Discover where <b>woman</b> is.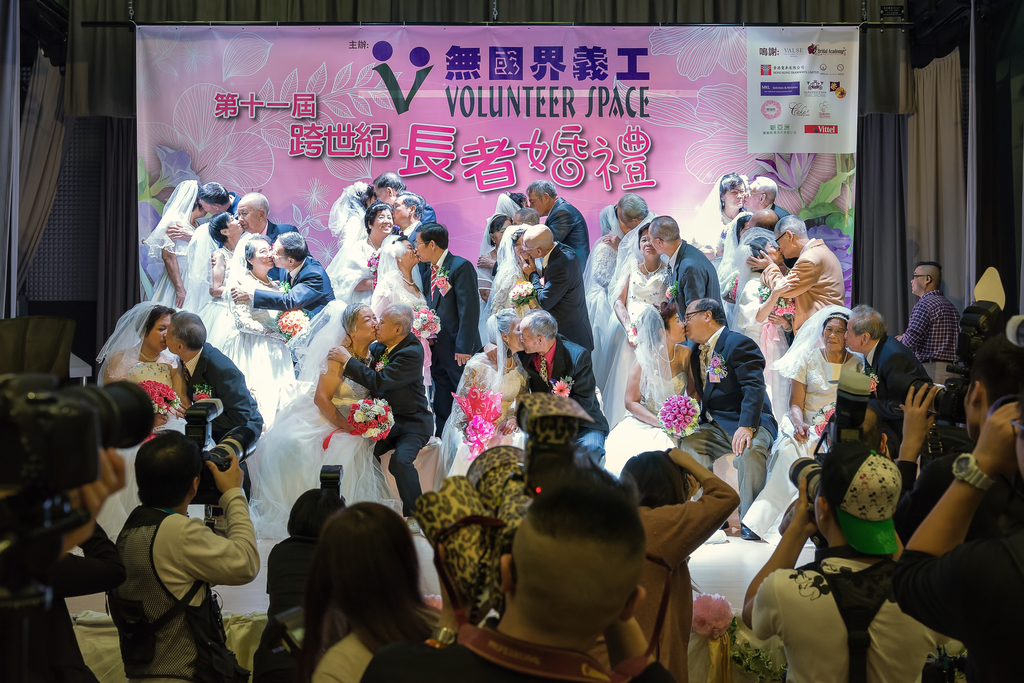
Discovered at (left=733, top=231, right=791, bottom=389).
